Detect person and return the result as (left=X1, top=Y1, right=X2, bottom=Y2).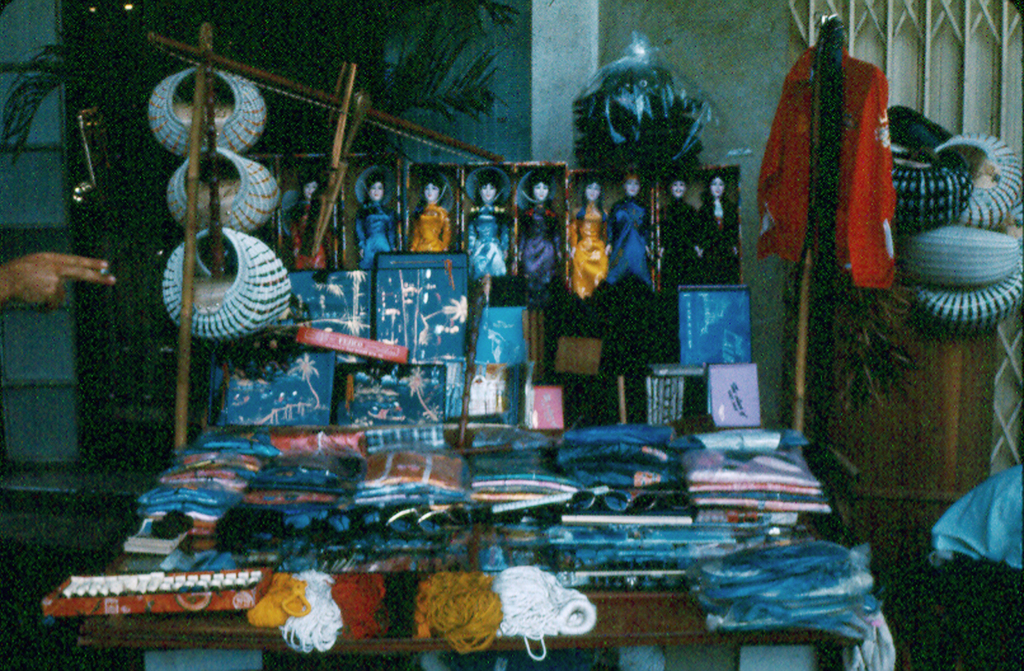
(left=285, top=176, right=339, bottom=272).
